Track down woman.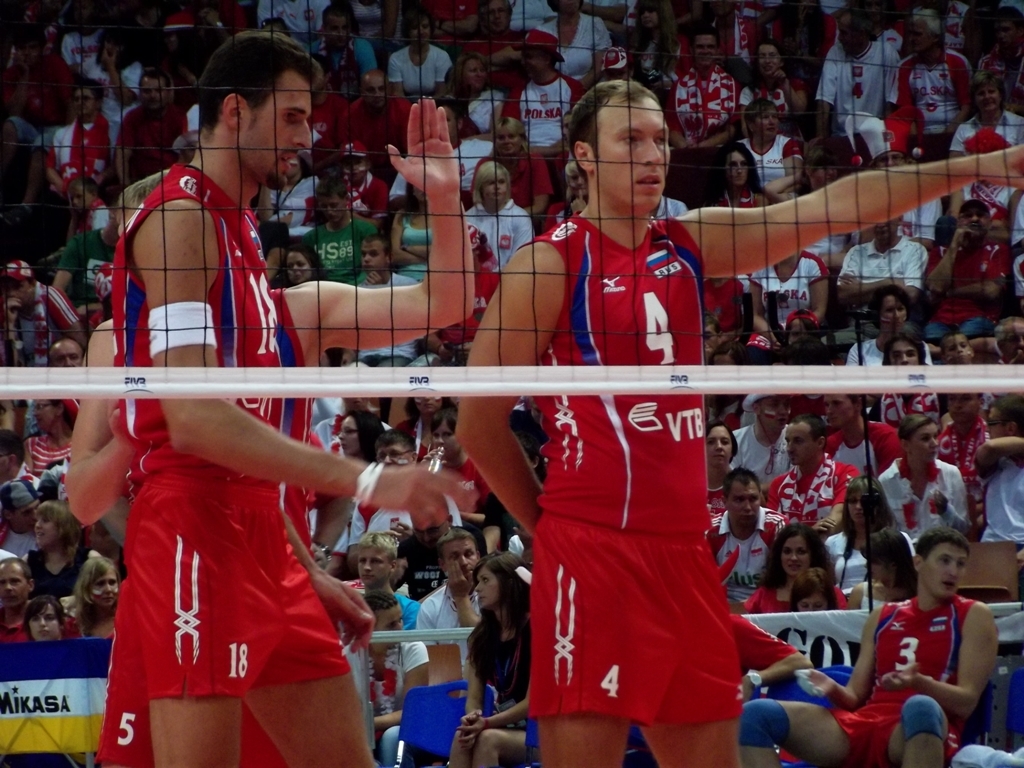
Tracked to 746, 525, 847, 615.
